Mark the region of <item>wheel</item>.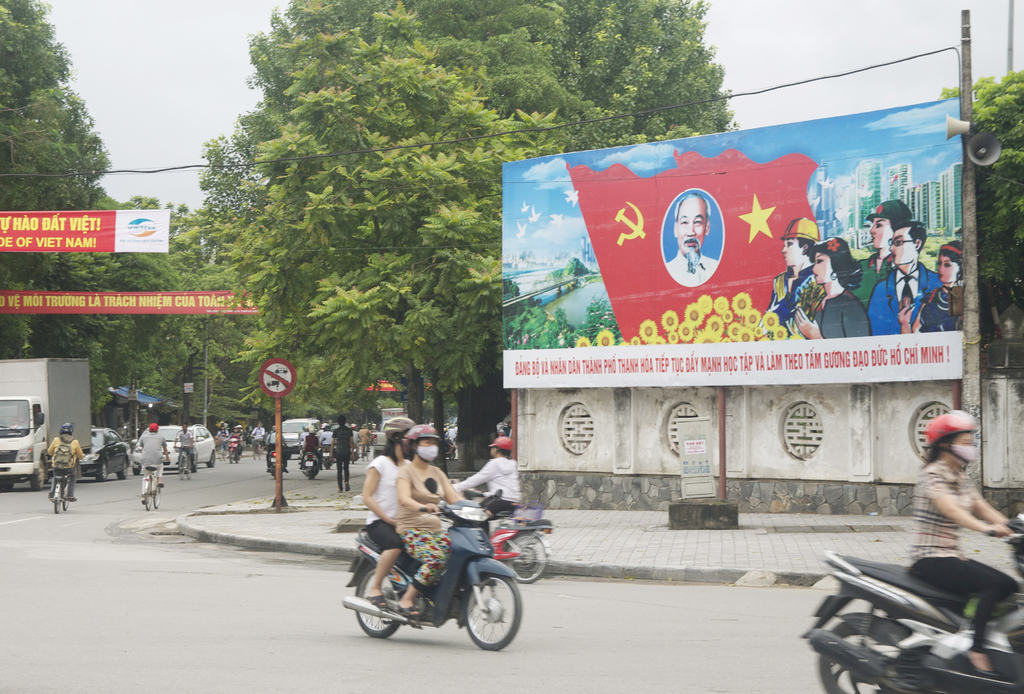
Region: <bbox>451, 577, 516, 660</bbox>.
